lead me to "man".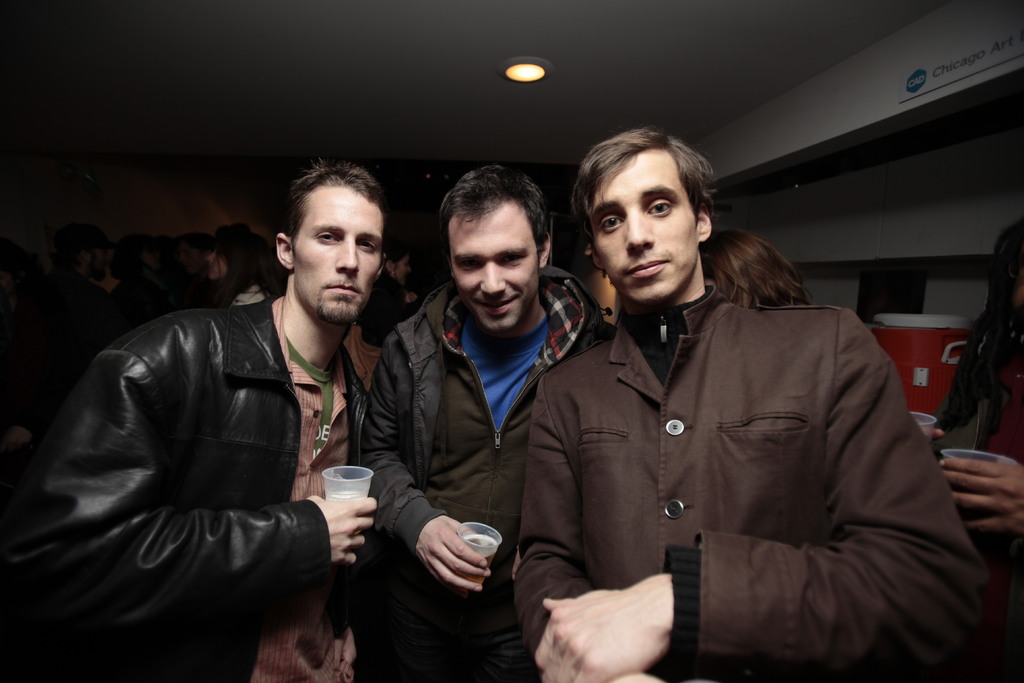
Lead to box(44, 163, 419, 682).
